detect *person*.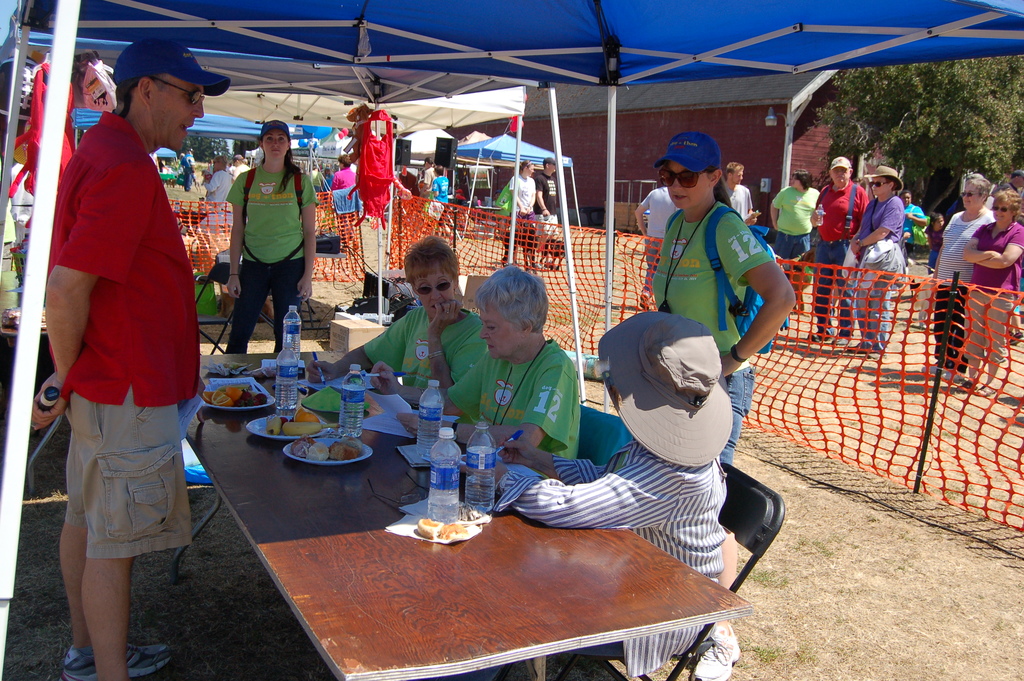
Detected at detection(931, 206, 948, 275).
